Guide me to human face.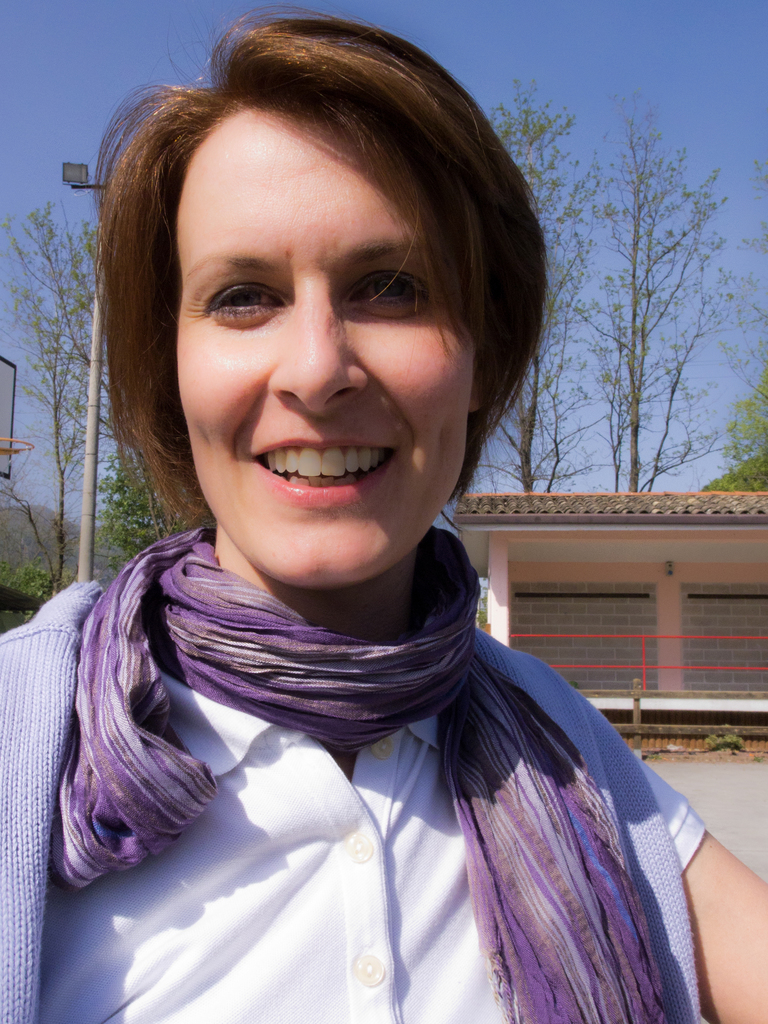
Guidance: bbox=[158, 136, 476, 572].
